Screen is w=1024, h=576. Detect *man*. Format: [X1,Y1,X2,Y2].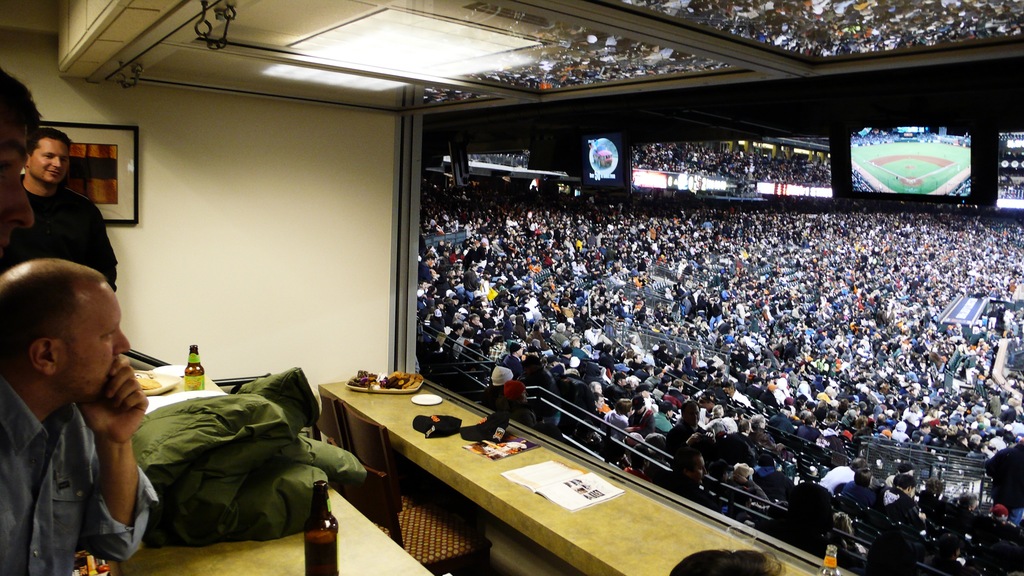
[0,125,118,291].
